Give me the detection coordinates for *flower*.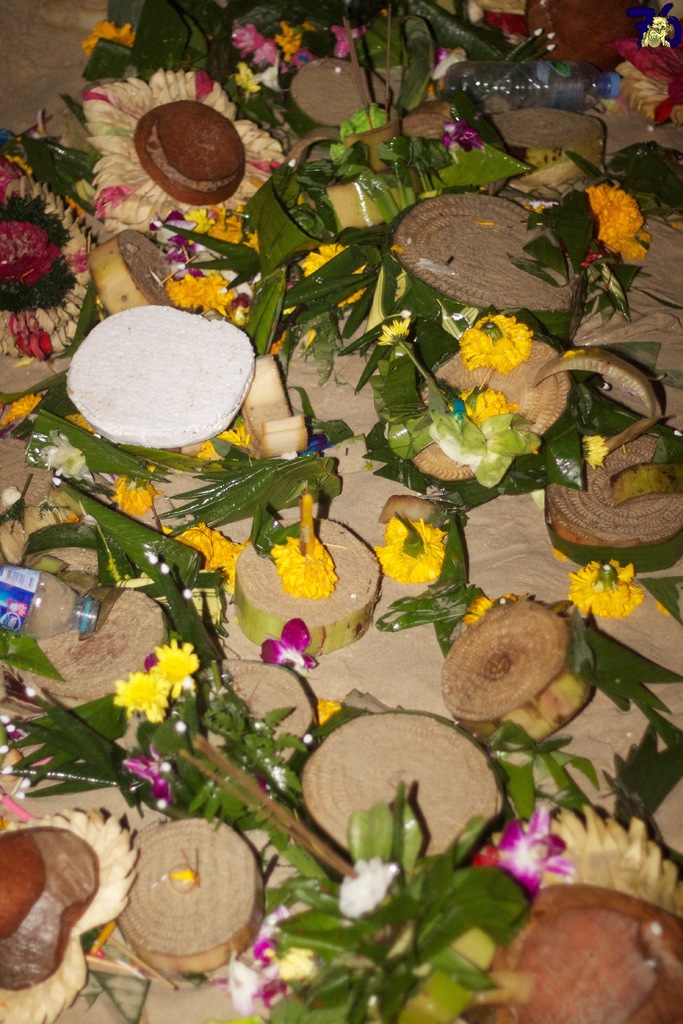
[left=581, top=433, right=614, bottom=474].
